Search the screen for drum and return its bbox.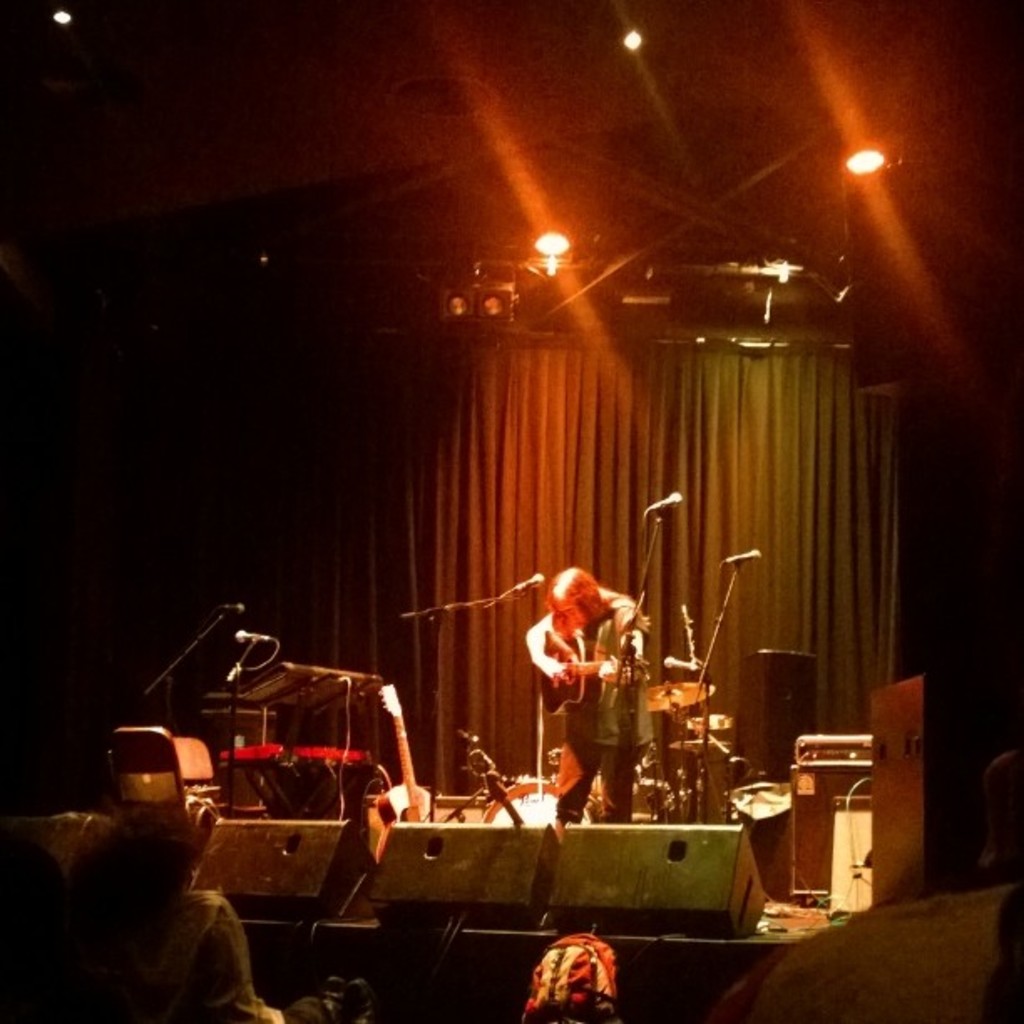
Found: (480, 778, 586, 822).
